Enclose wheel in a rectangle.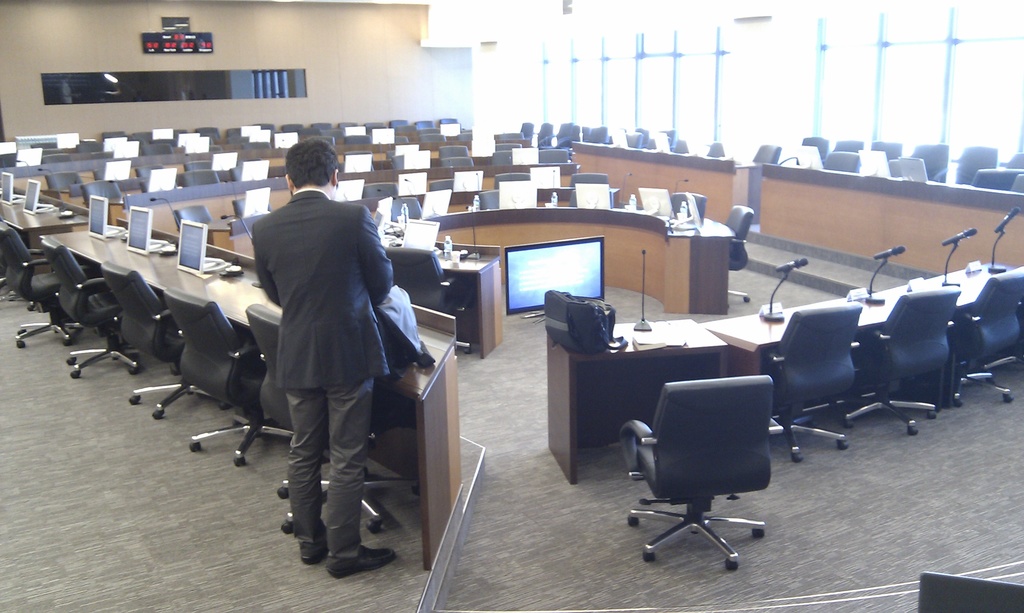
l=908, t=426, r=923, b=436.
